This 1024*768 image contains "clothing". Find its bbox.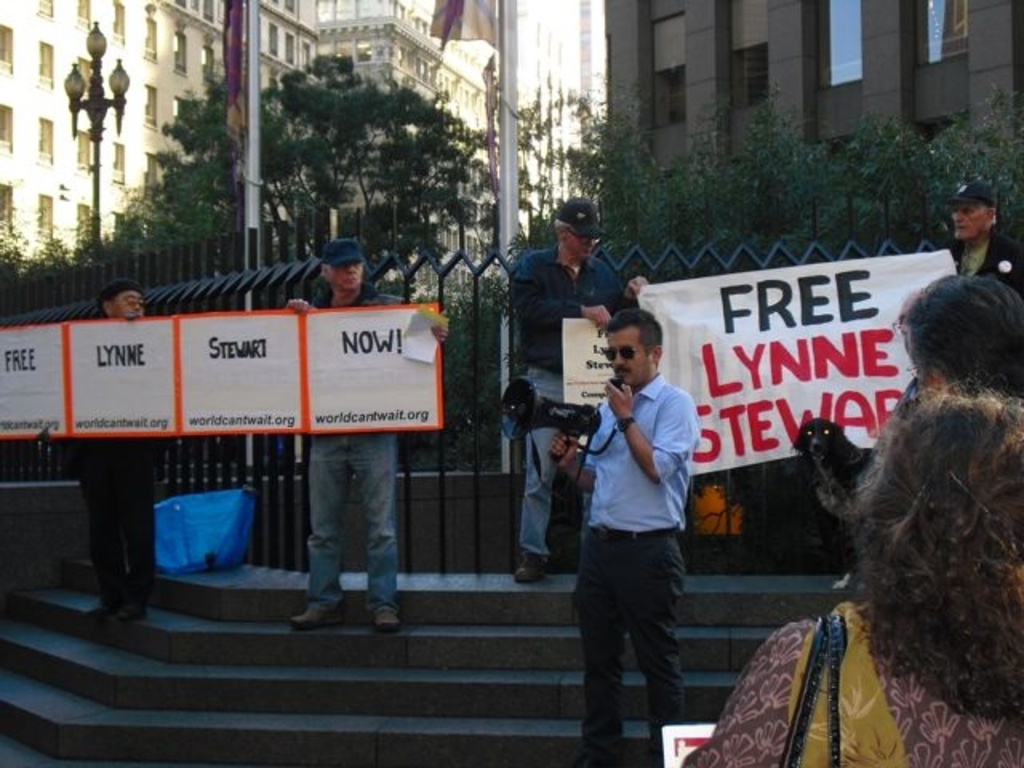
(683,606,1022,766).
